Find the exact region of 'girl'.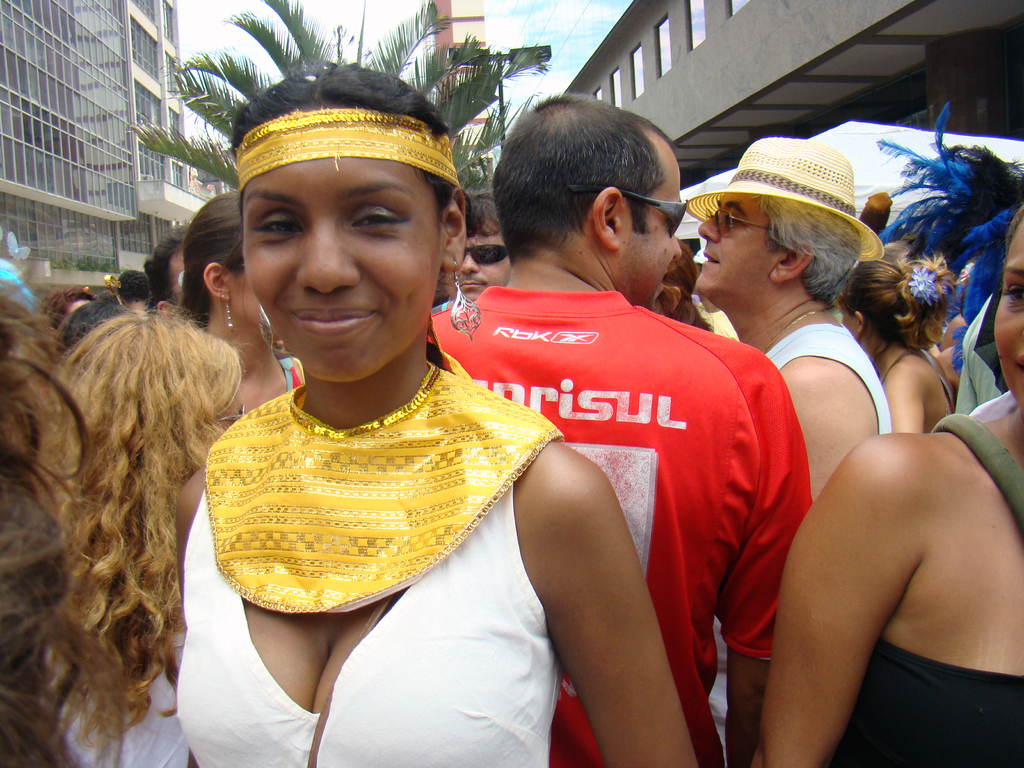
Exact region: [x1=749, y1=208, x2=1023, y2=767].
